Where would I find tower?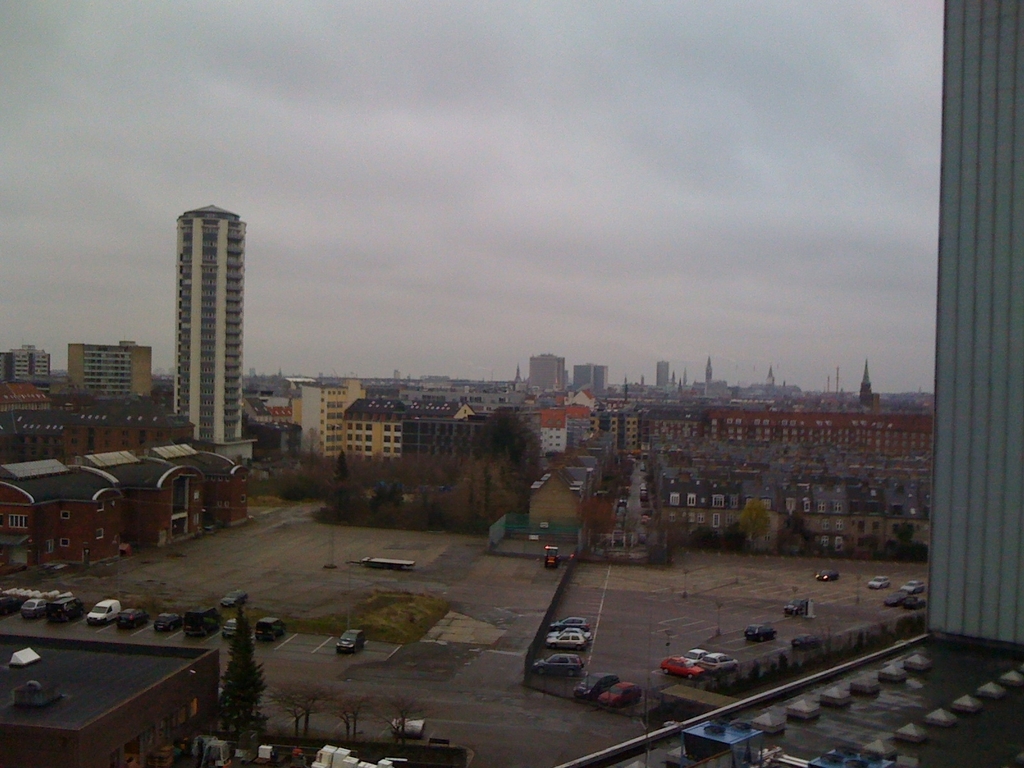
At 175:207:246:439.
